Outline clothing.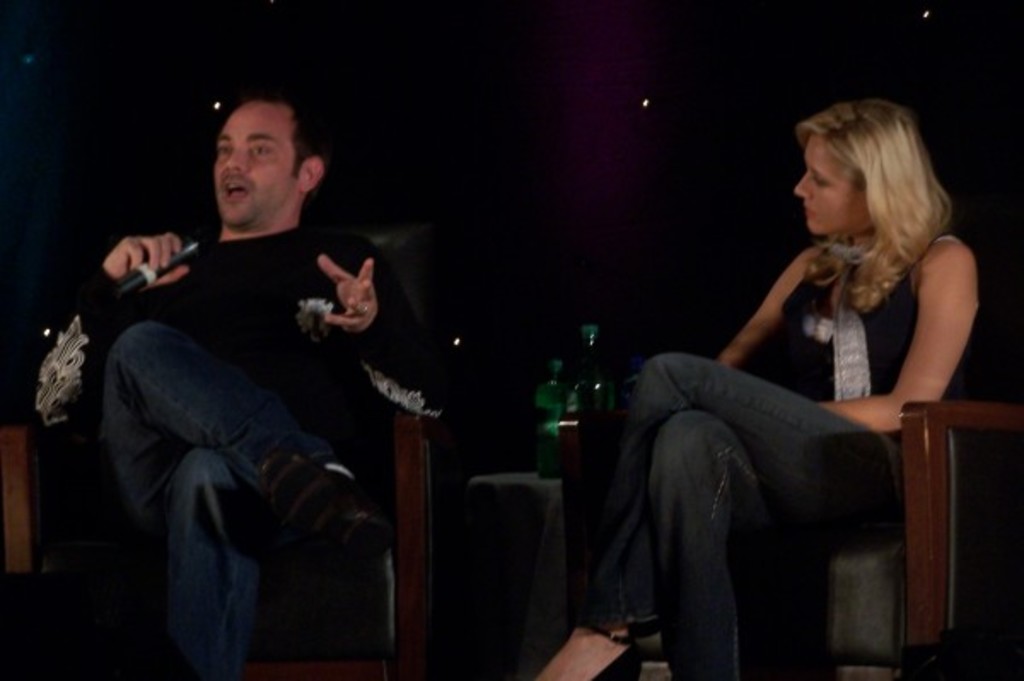
Outline: <region>32, 218, 449, 679</region>.
